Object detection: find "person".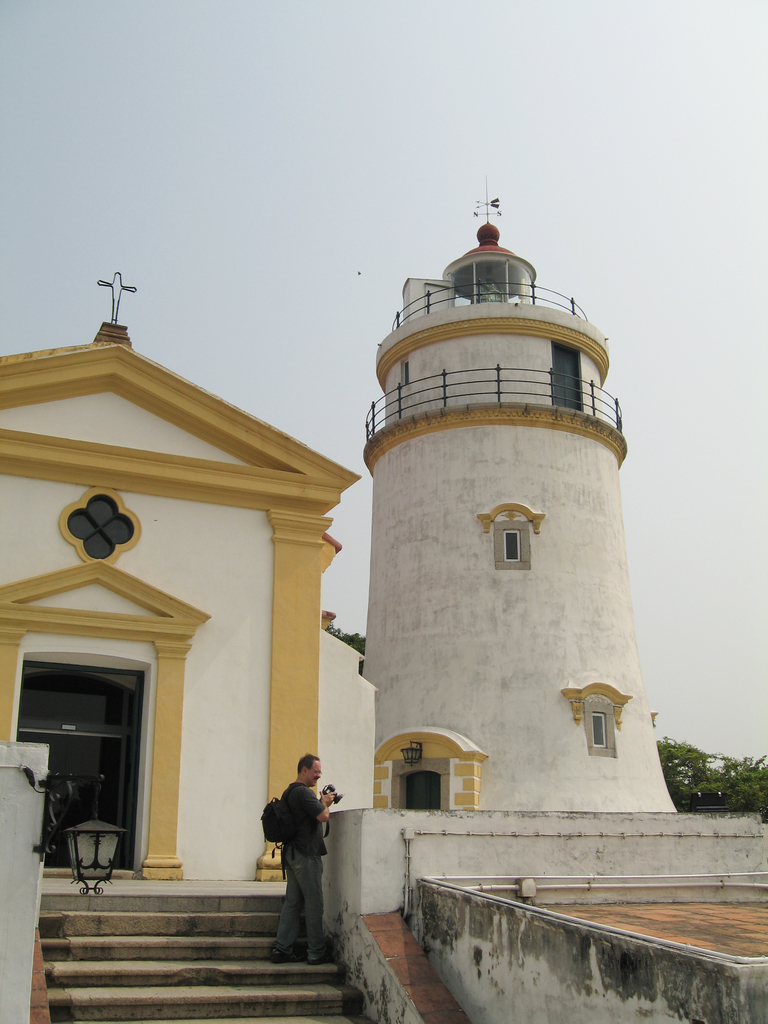
rect(263, 755, 351, 963).
